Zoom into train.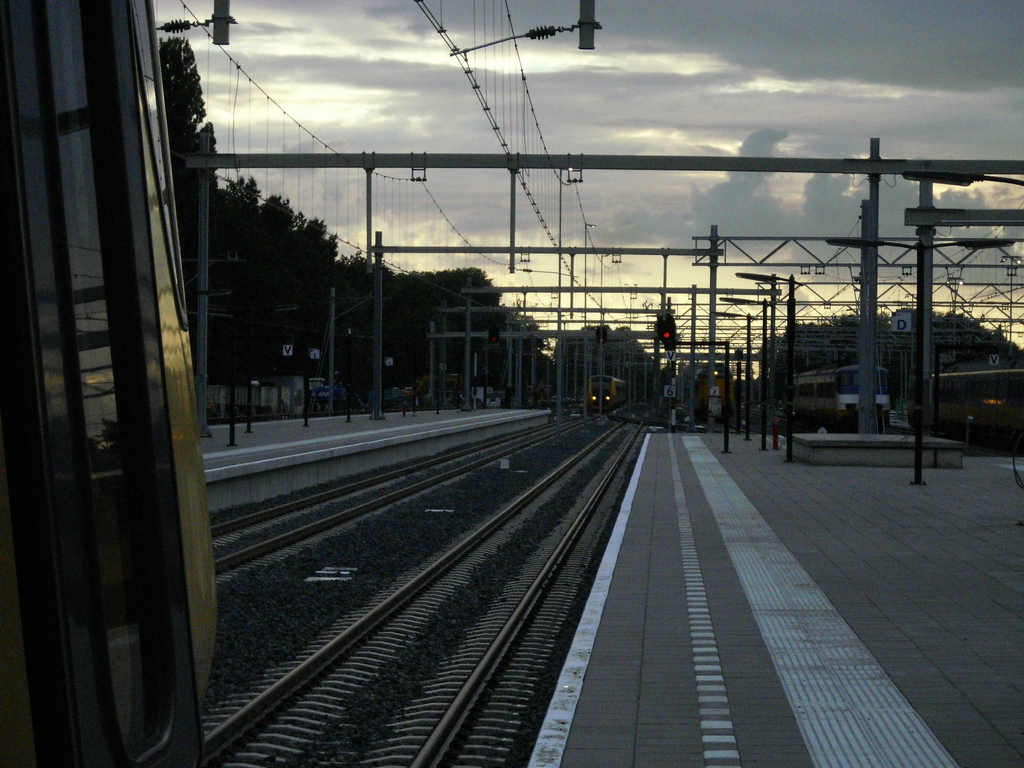
Zoom target: select_region(793, 369, 884, 431).
